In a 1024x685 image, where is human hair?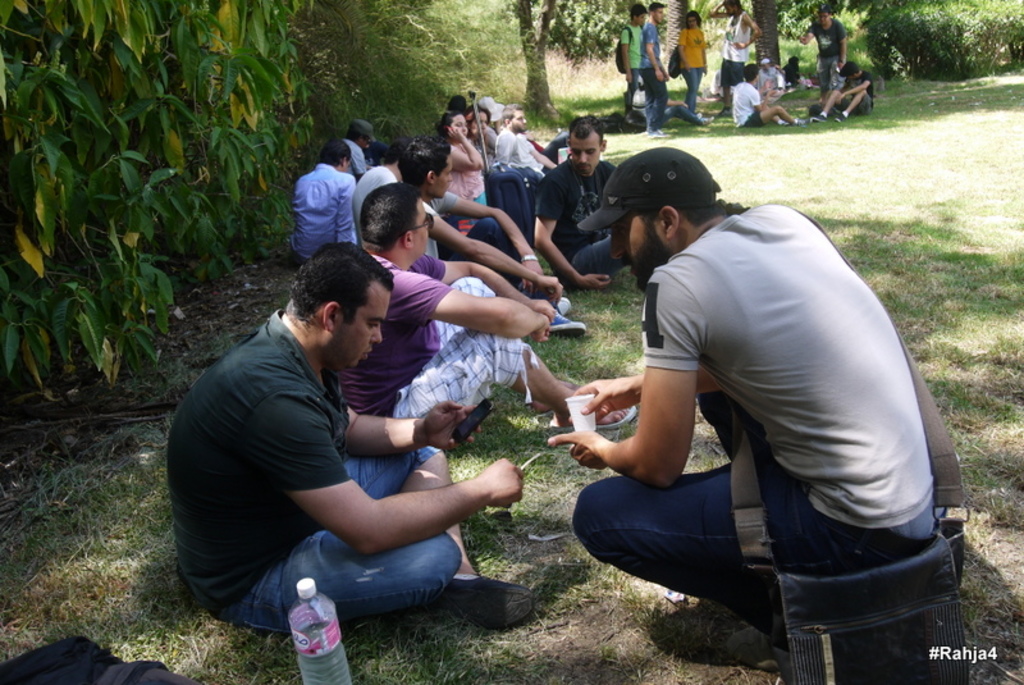
bbox=[279, 251, 383, 352].
